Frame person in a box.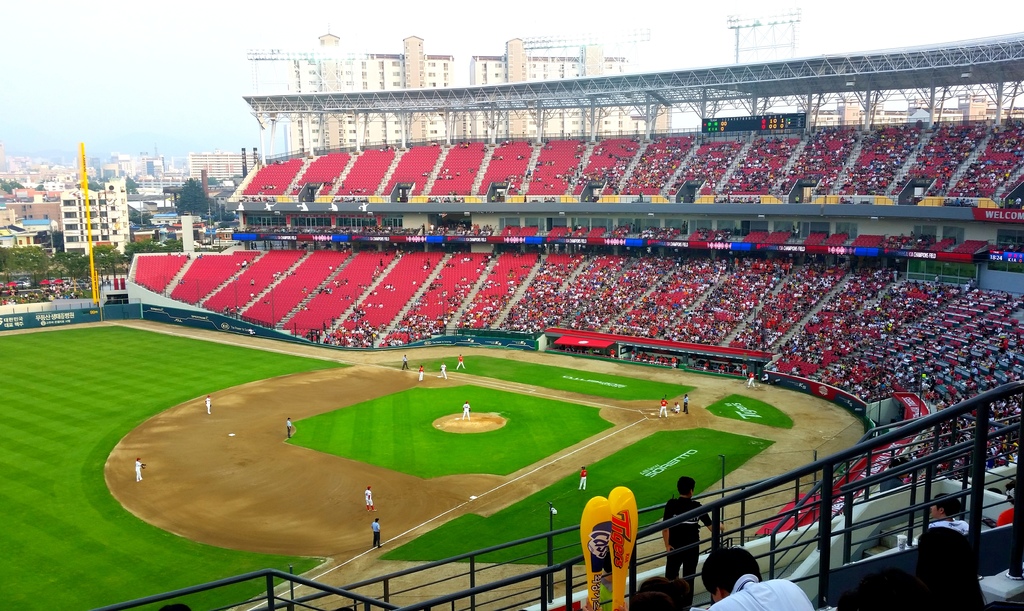
pyautogui.locateOnScreen(418, 366, 422, 384).
